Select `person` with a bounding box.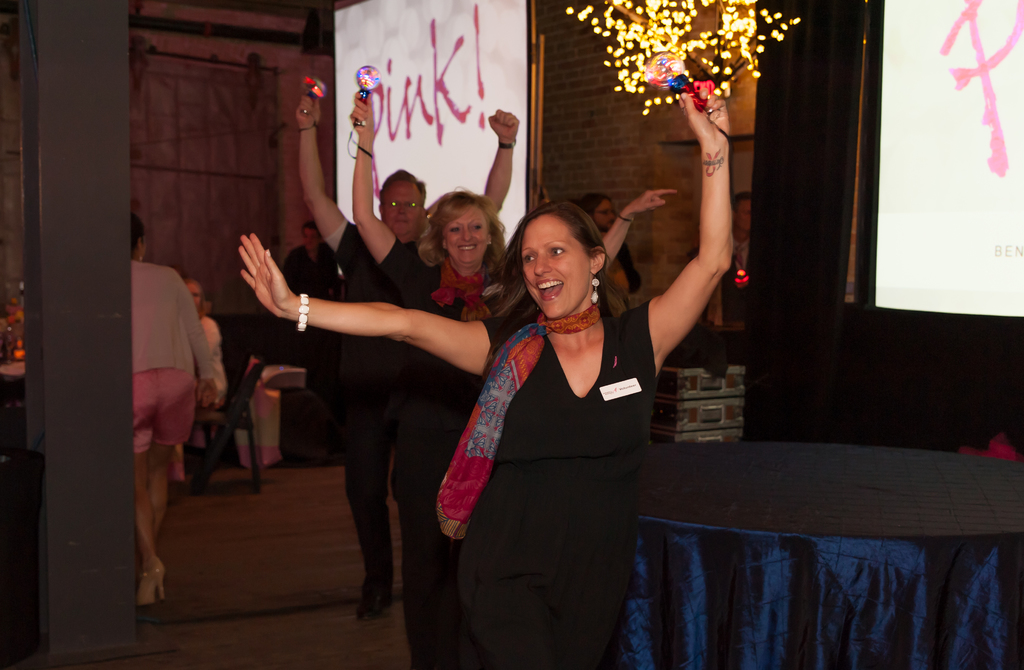
[129, 212, 221, 603].
